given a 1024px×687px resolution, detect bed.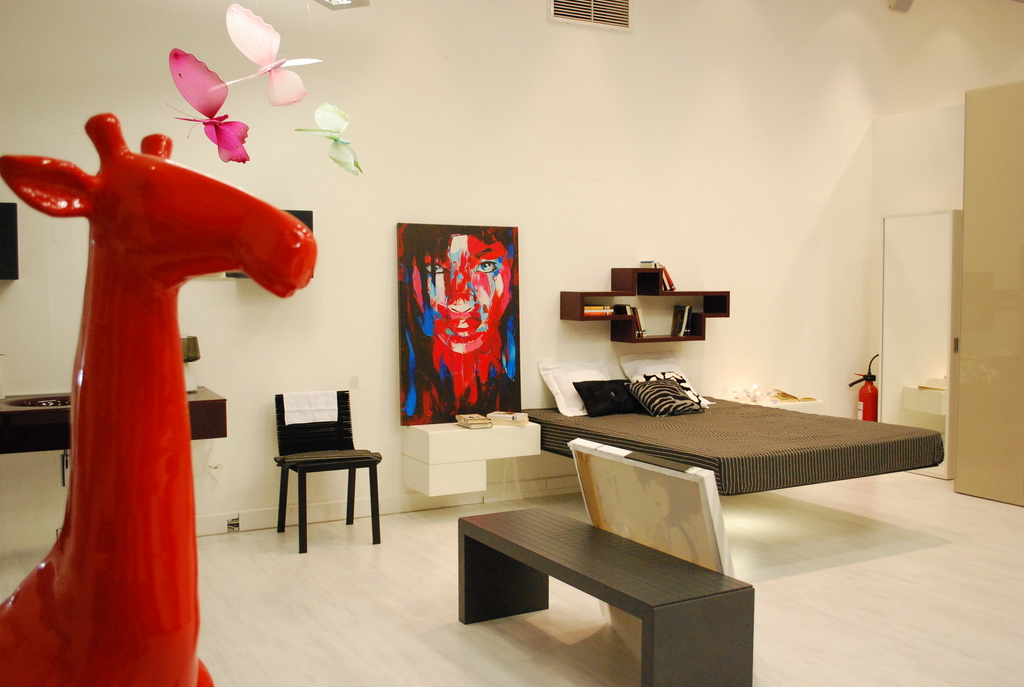
x1=508 y1=343 x2=945 y2=493.
